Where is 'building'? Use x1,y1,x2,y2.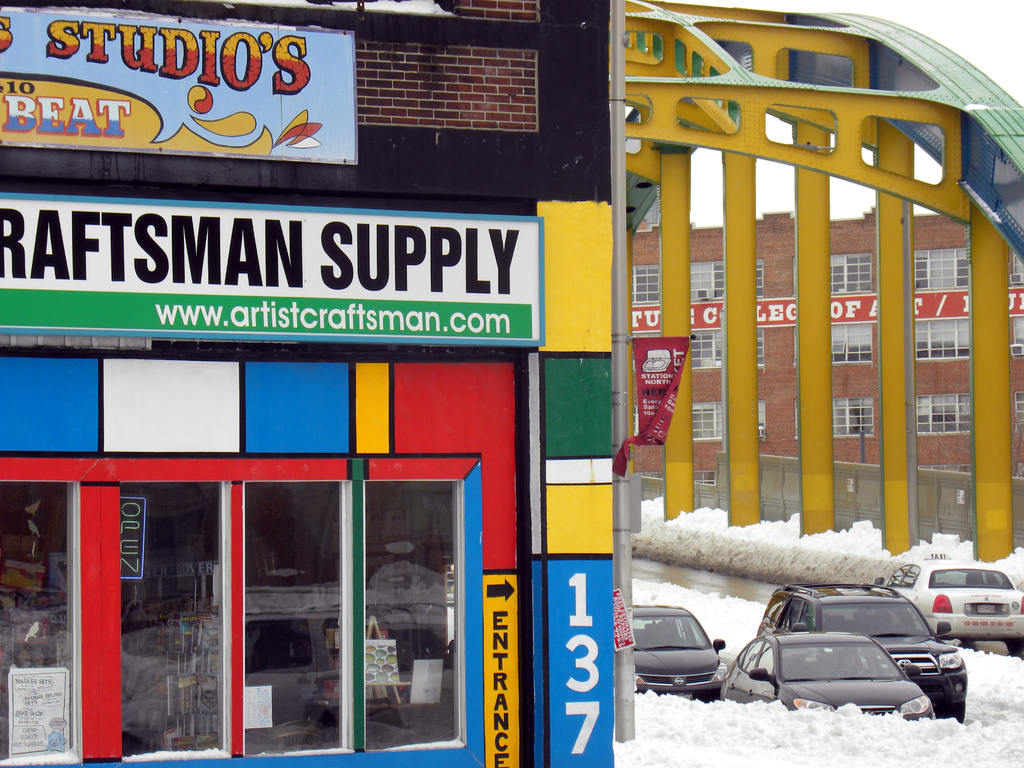
635,202,1023,550.
